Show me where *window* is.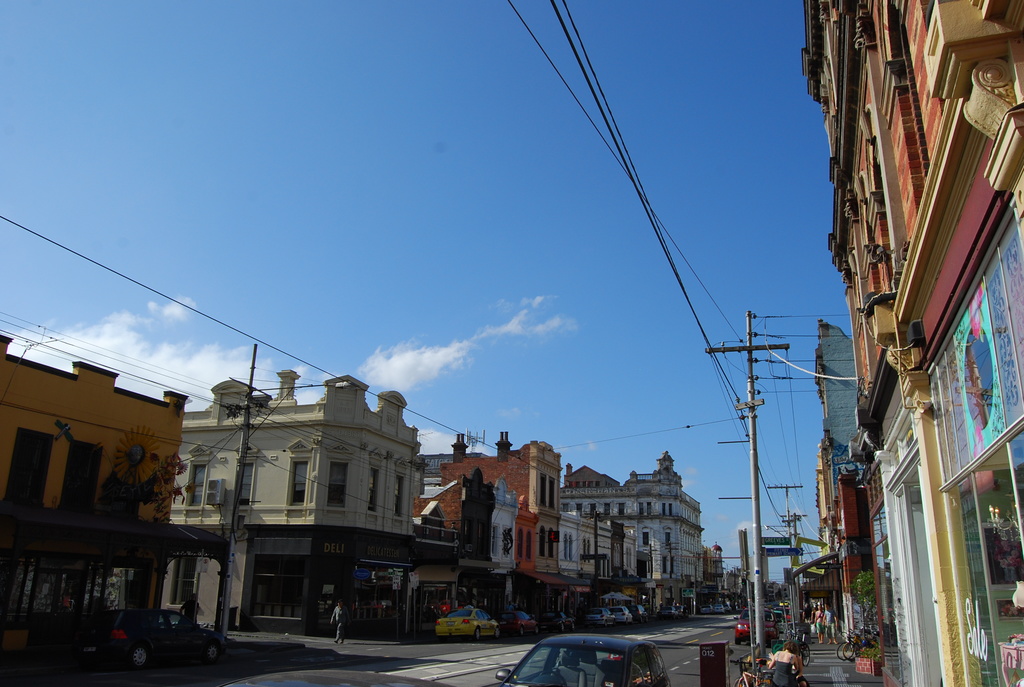
*window* is at 589/501/597/517.
